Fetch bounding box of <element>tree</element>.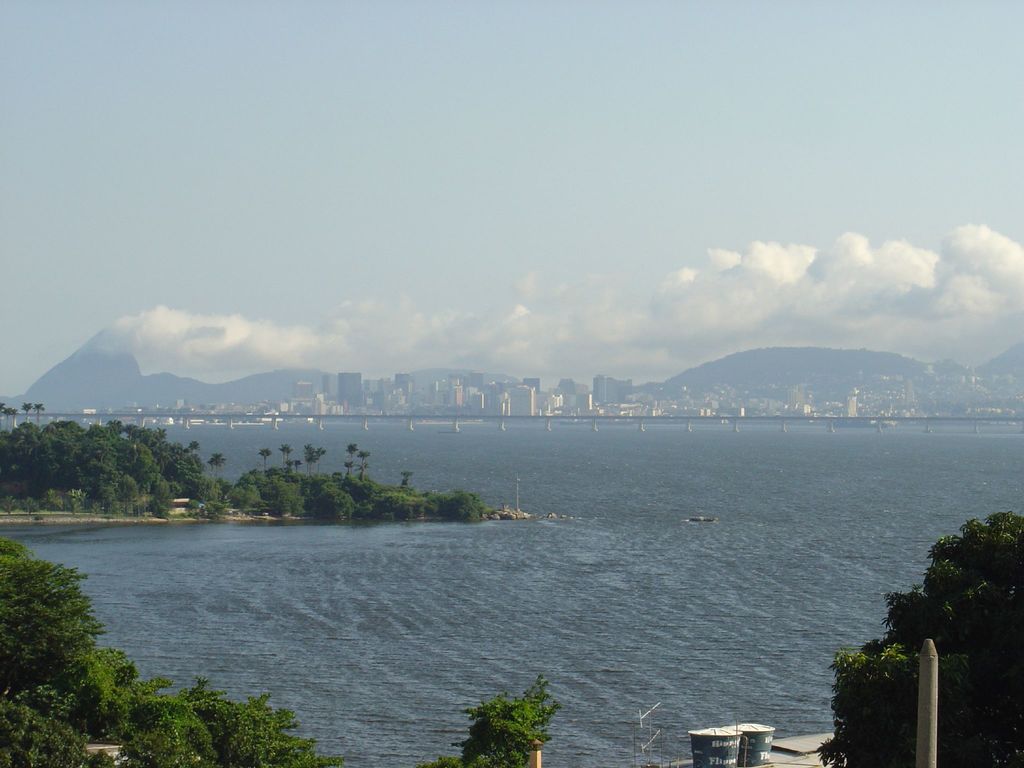
Bbox: 438,671,561,767.
